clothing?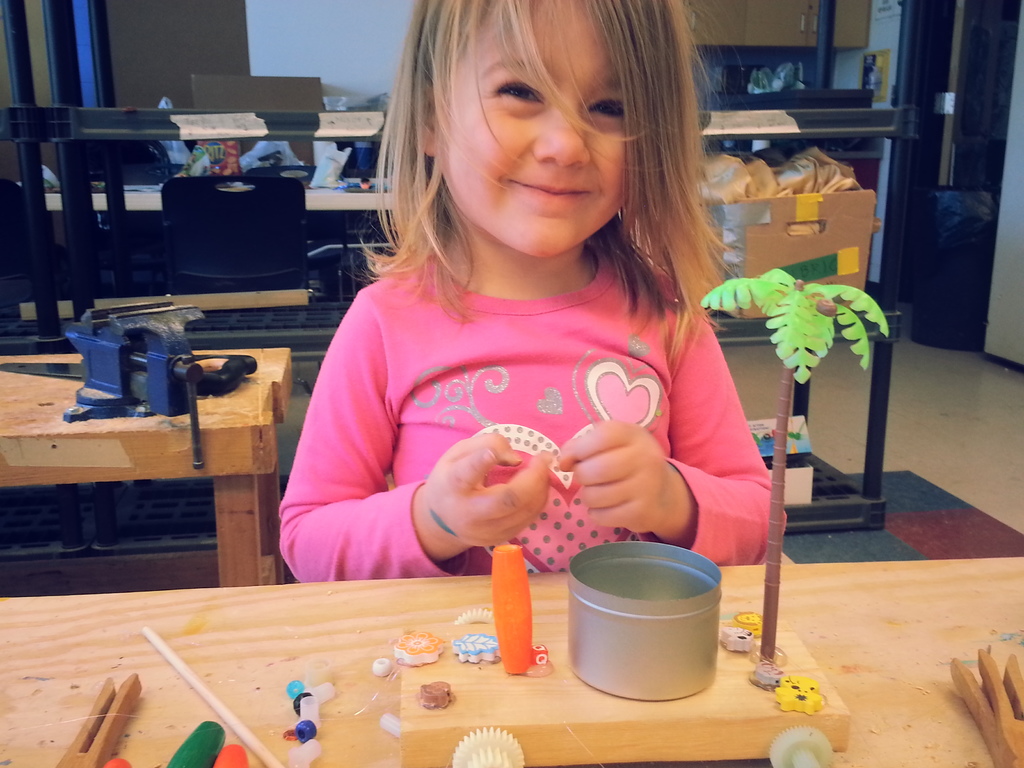
box=[279, 248, 789, 580]
